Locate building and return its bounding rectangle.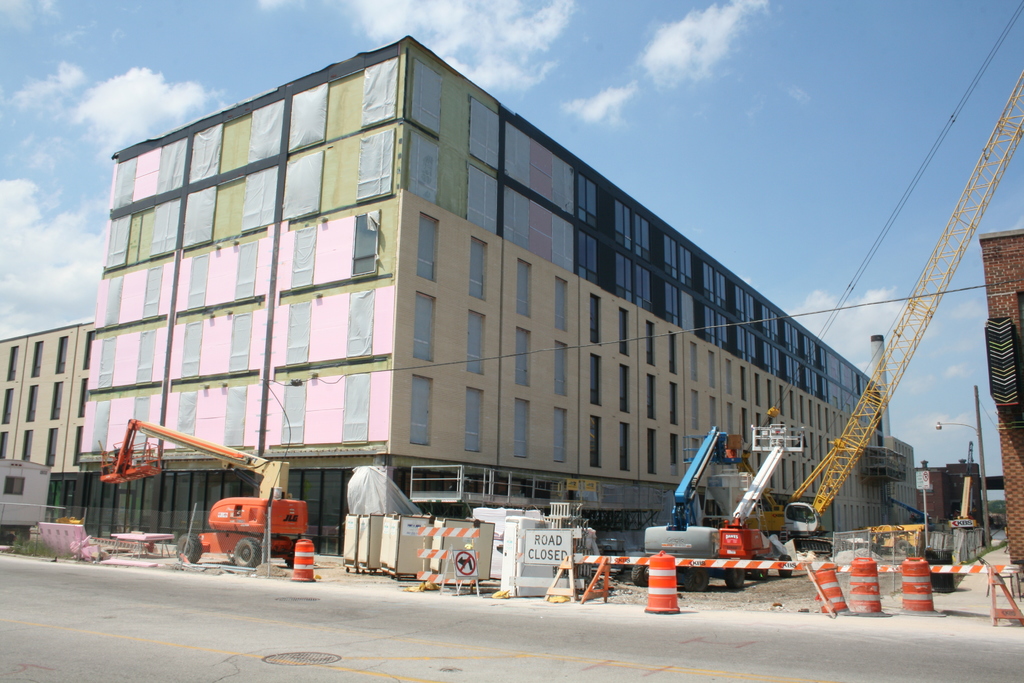
left=0, top=323, right=93, bottom=532.
